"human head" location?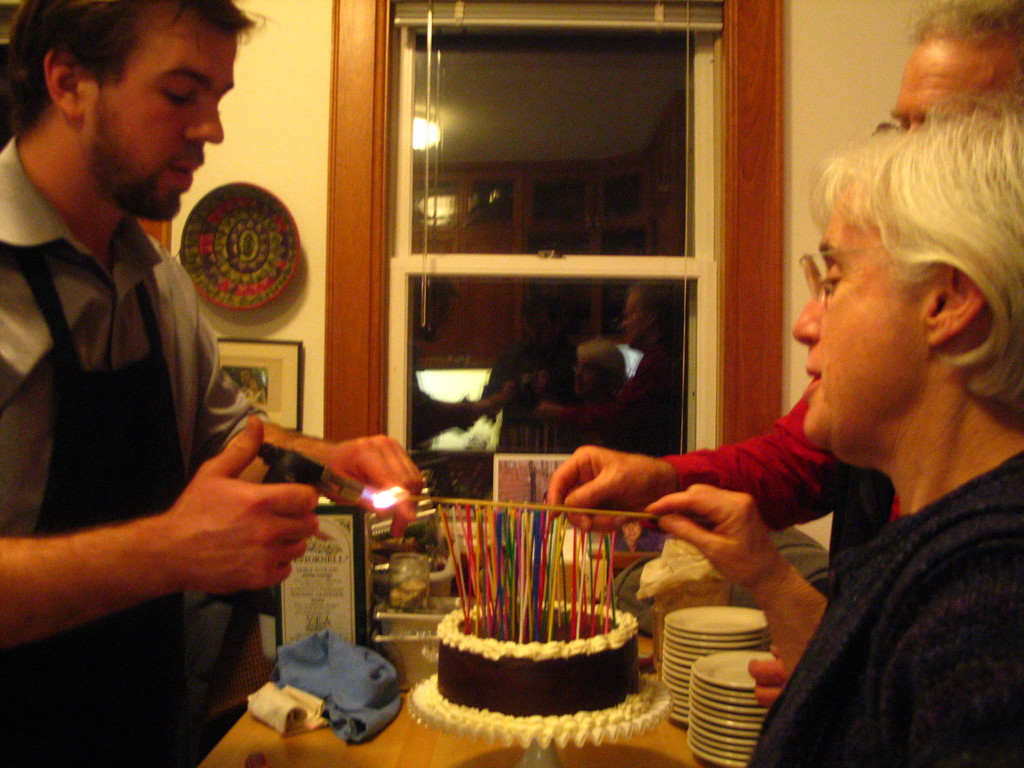
left=2, top=0, right=268, bottom=216
